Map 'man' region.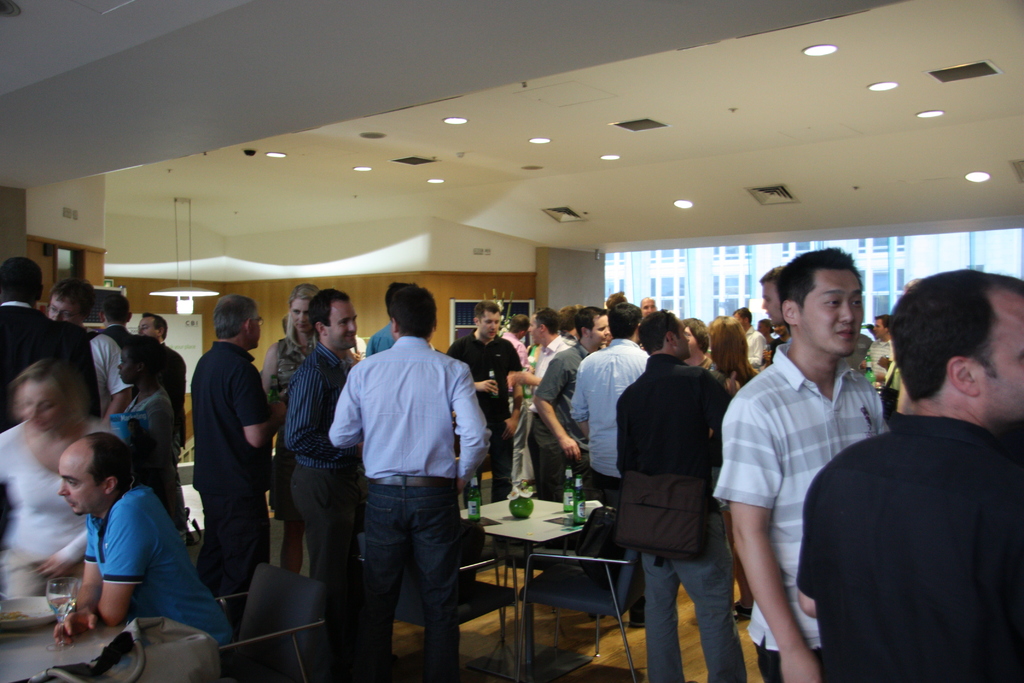
Mapped to [left=618, top=306, right=748, bottom=682].
